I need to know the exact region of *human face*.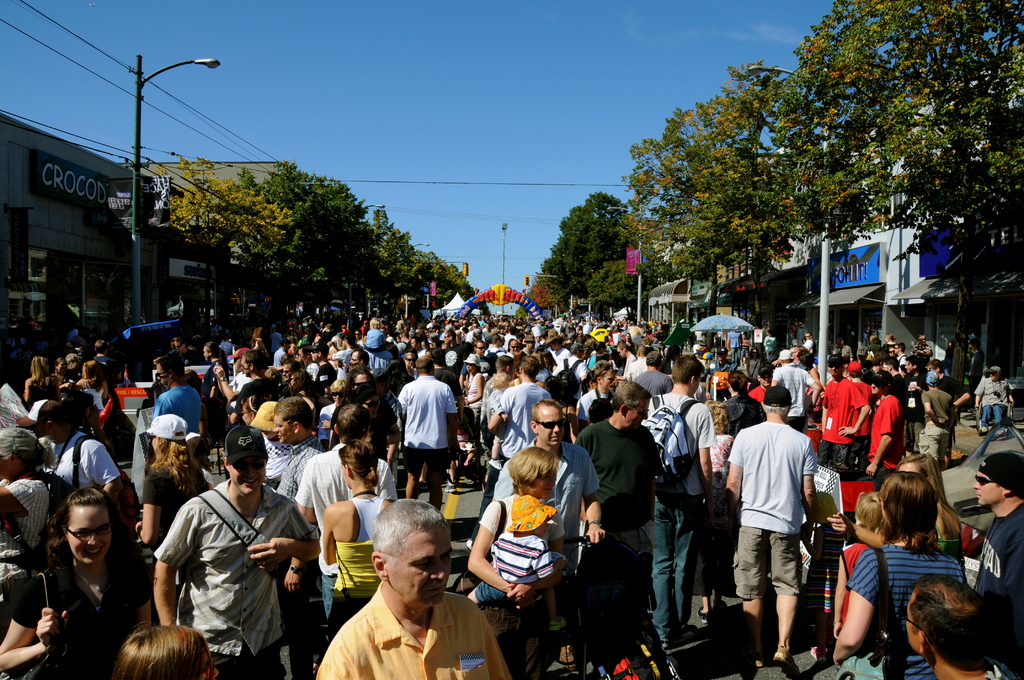
Region: bbox=(989, 372, 997, 381).
